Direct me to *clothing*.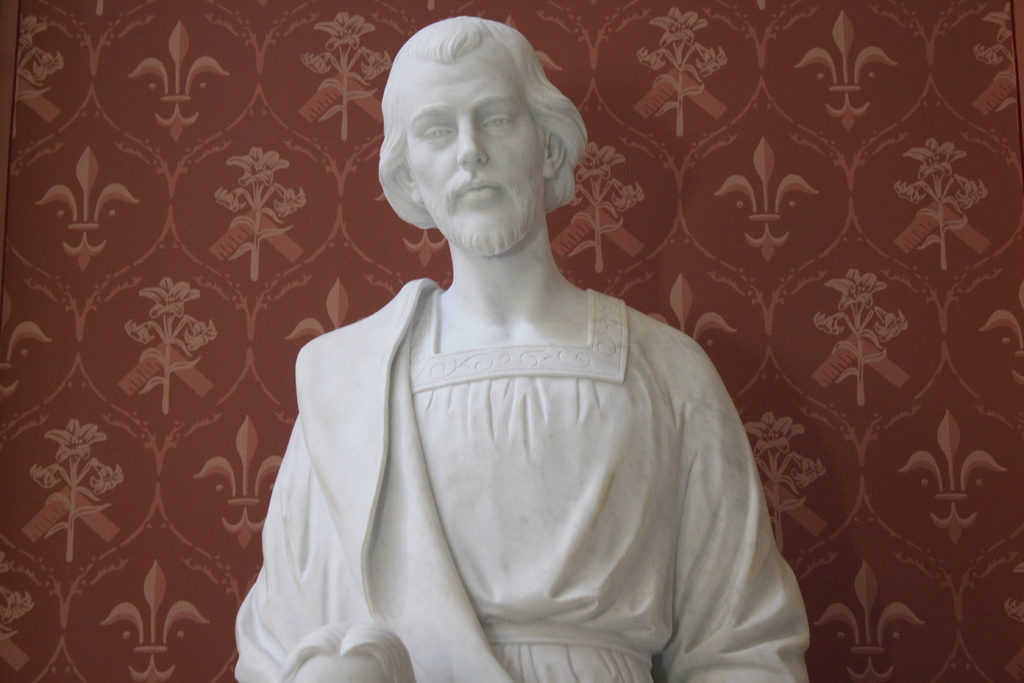
Direction: <box>281,227,794,666</box>.
